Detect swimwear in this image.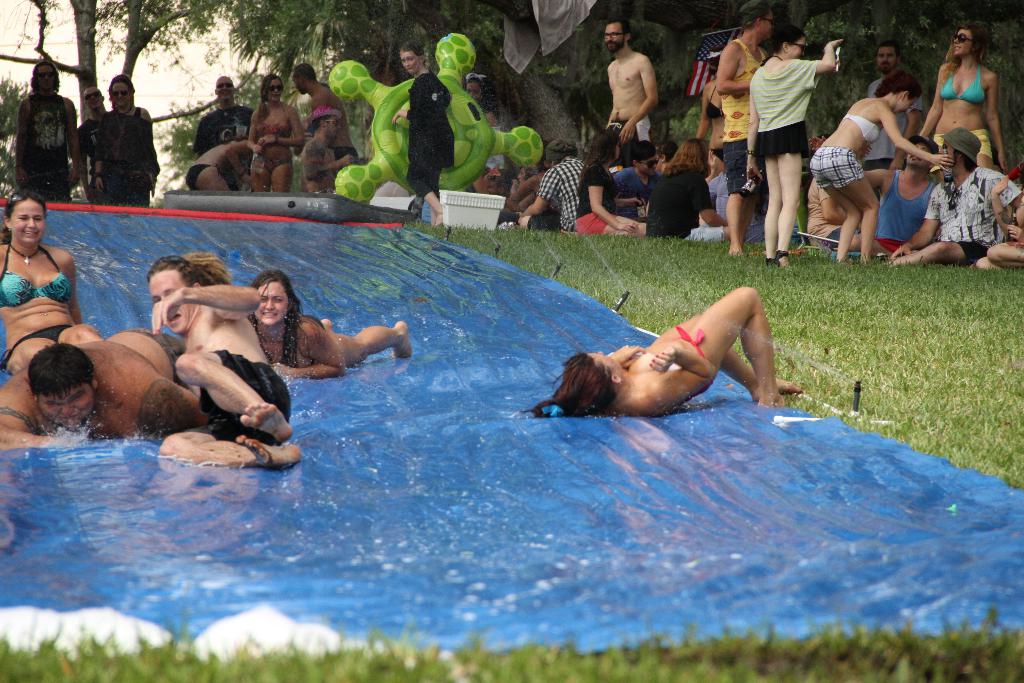
Detection: x1=877 y1=168 x2=943 y2=243.
